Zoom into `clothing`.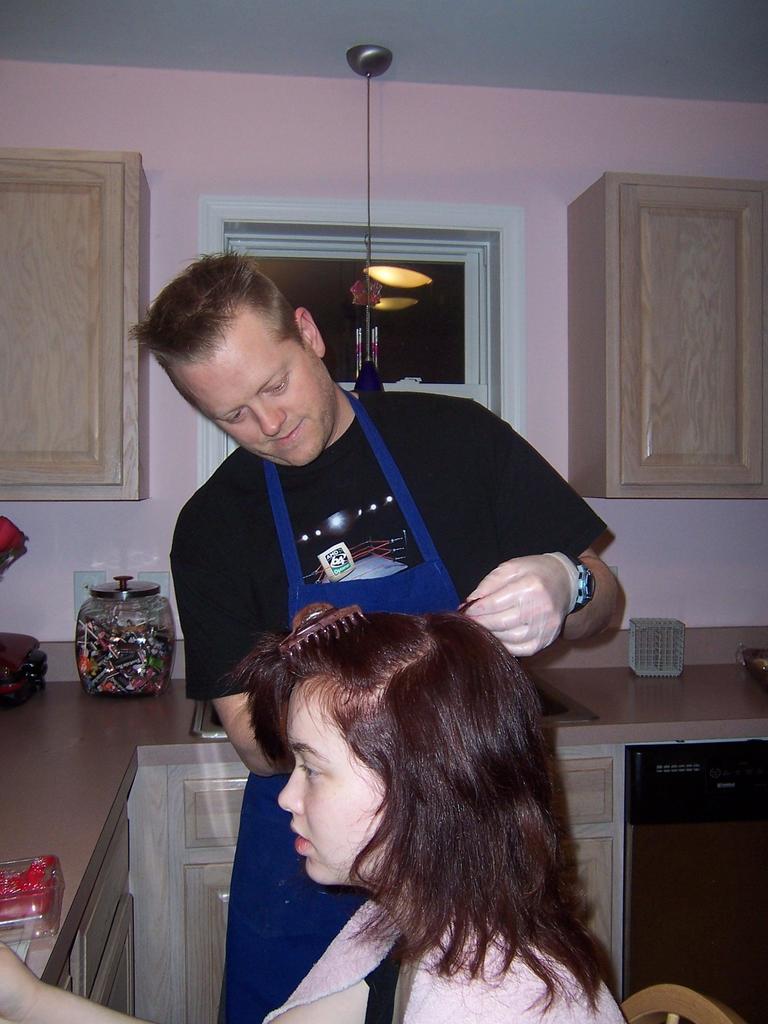
Zoom target: {"left": 184, "top": 383, "right": 601, "bottom": 1023}.
